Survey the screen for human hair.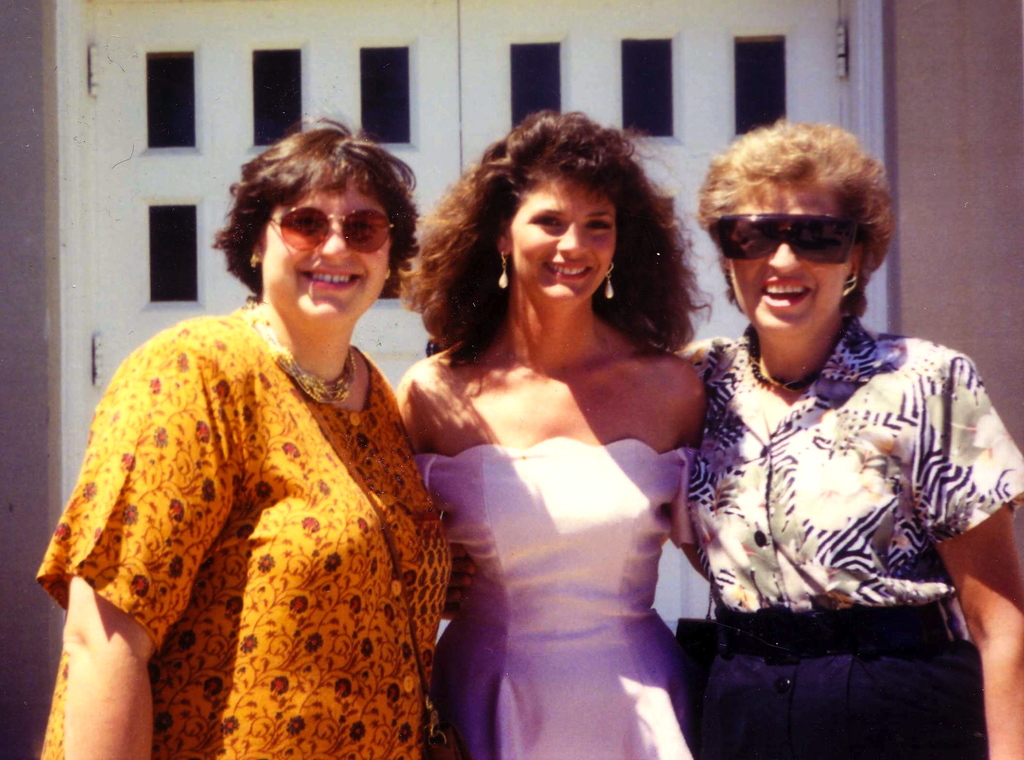
Survey found: 435/104/675/389.
